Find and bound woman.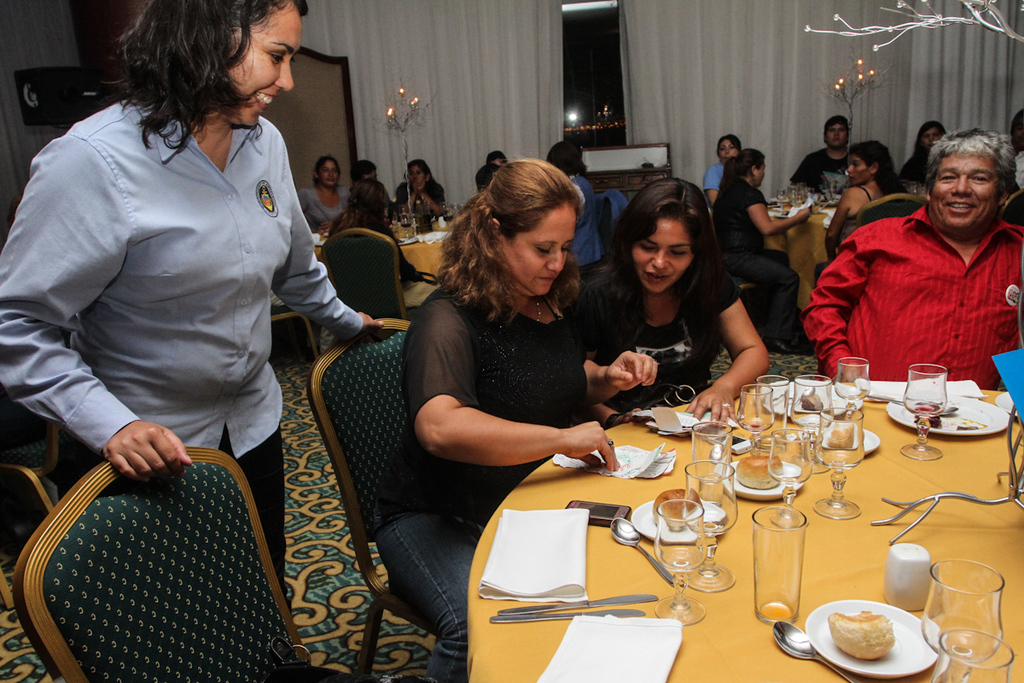
Bound: 291:150:358:237.
